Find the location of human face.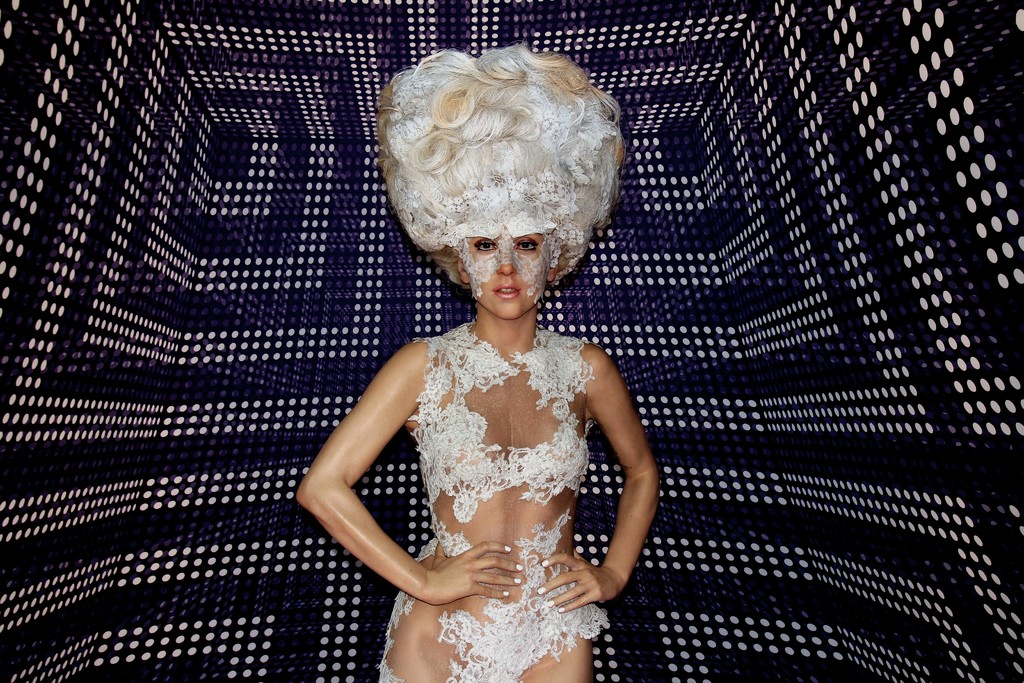
Location: x1=467, y1=231, x2=550, y2=319.
